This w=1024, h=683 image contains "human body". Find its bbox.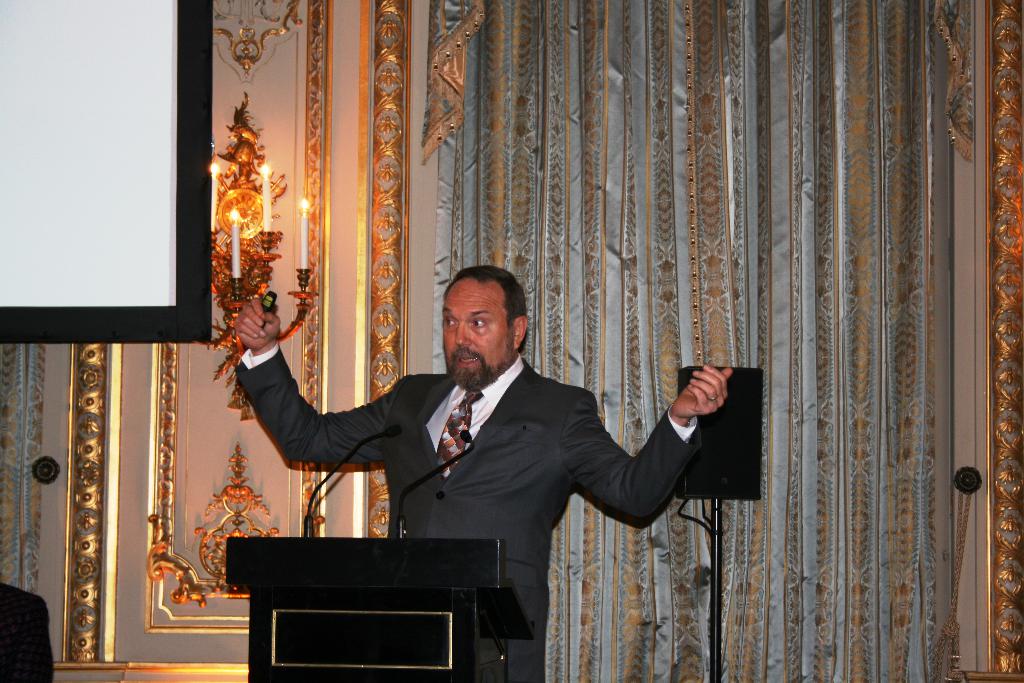
(x1=264, y1=268, x2=710, y2=632).
